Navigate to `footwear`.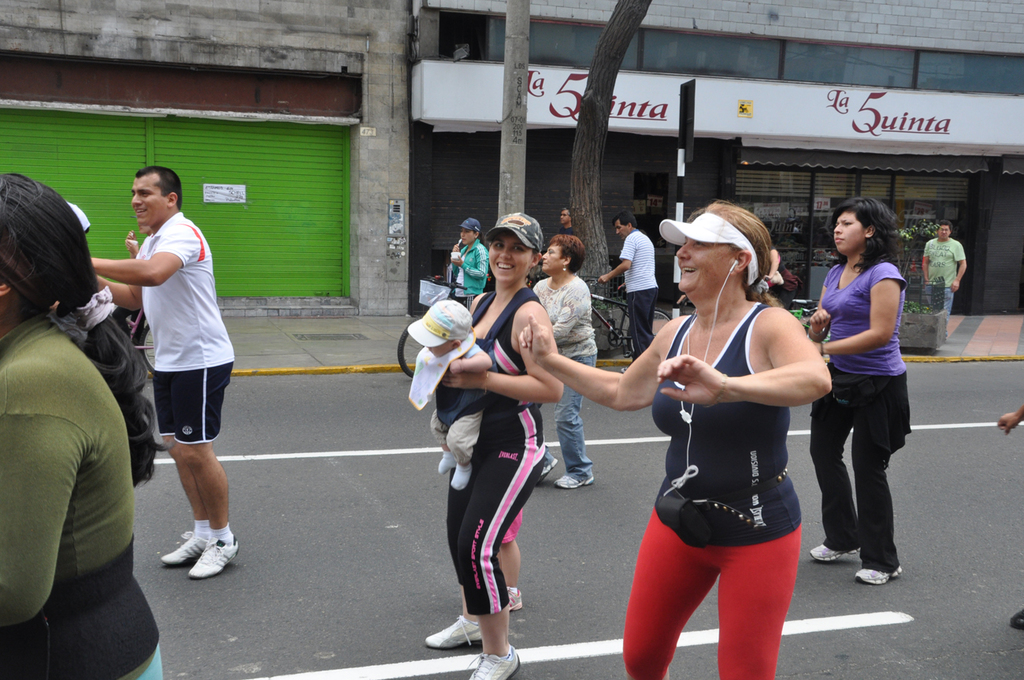
Navigation target: (x1=155, y1=530, x2=208, y2=566).
